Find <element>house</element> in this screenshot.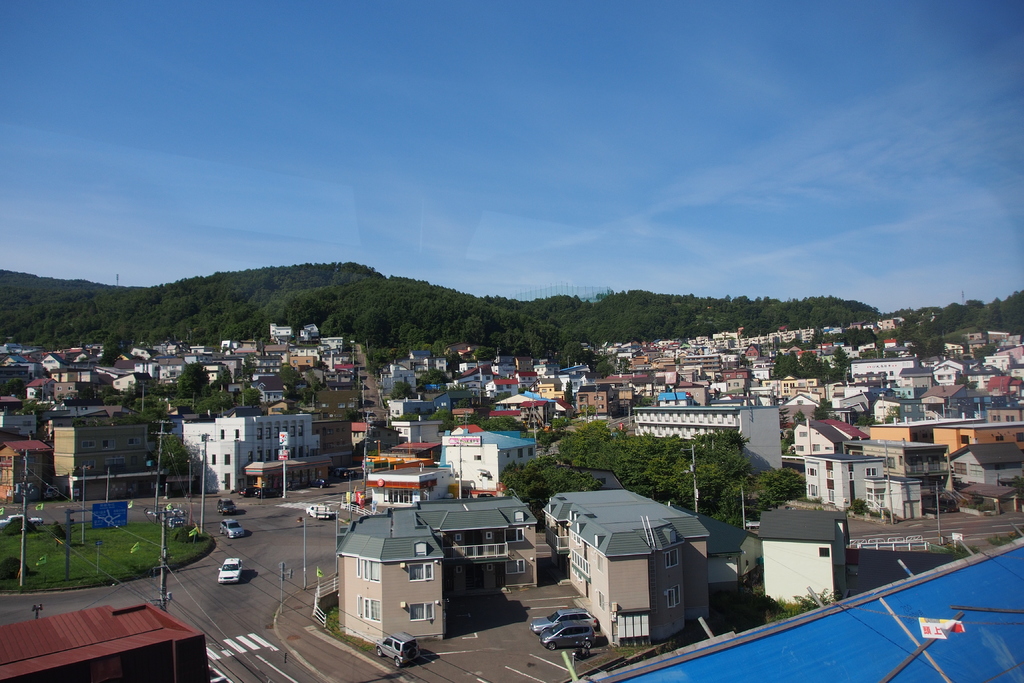
The bounding box for <element>house</element> is BBox(450, 356, 498, 400).
